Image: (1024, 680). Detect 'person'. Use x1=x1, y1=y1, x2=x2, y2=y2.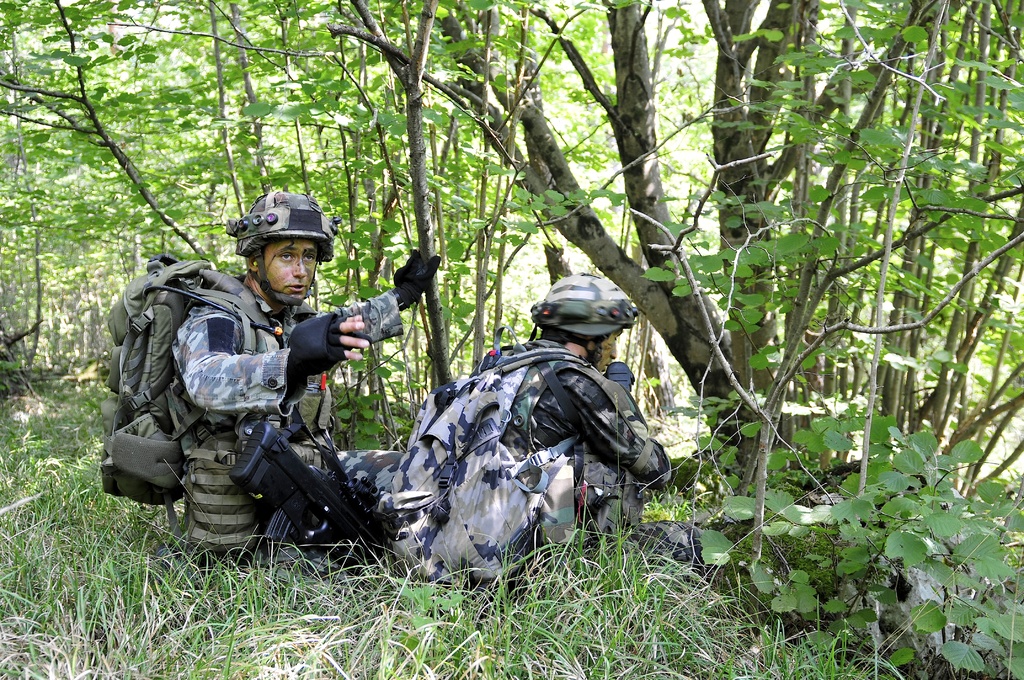
x1=166, y1=189, x2=442, y2=554.
